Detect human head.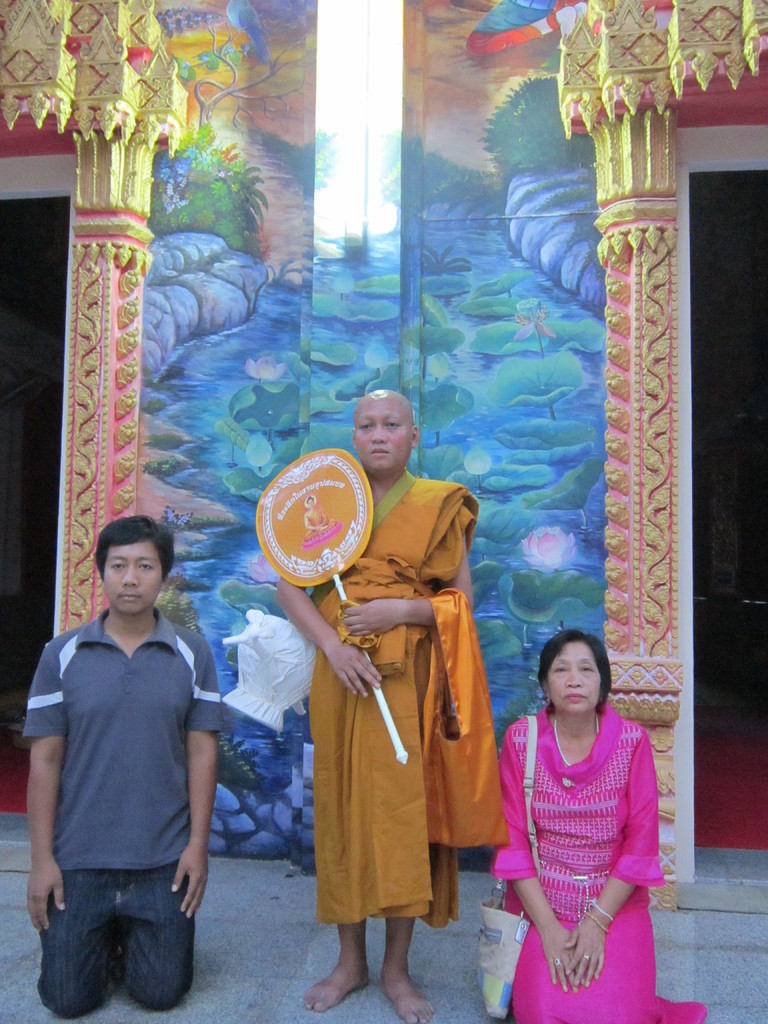
Detected at [305,489,318,508].
